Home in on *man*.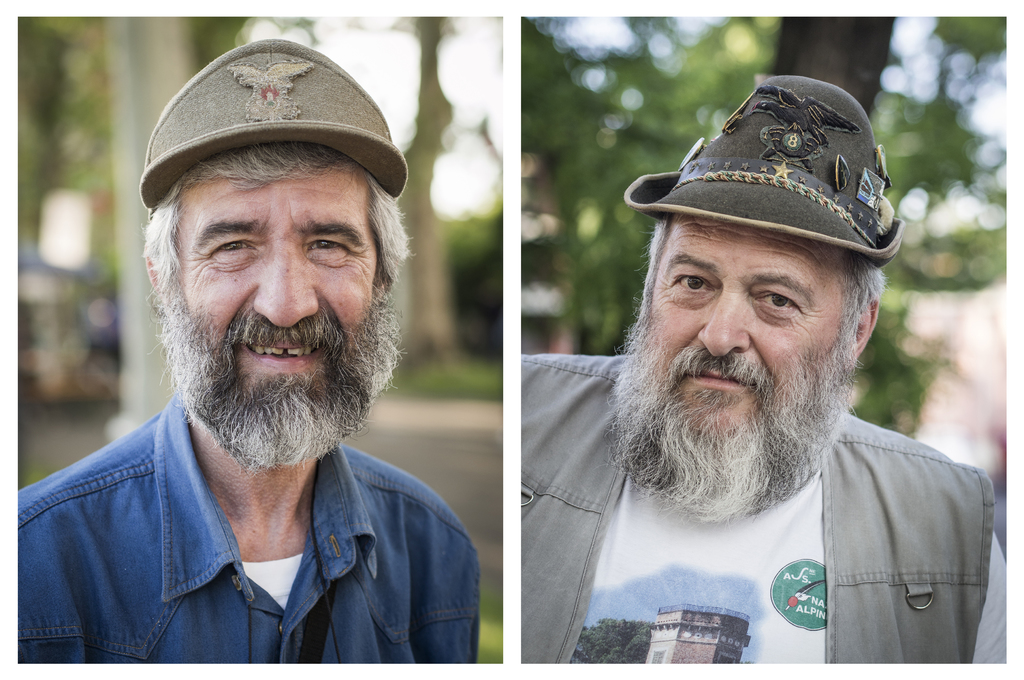
Homed in at 522,71,1016,661.
